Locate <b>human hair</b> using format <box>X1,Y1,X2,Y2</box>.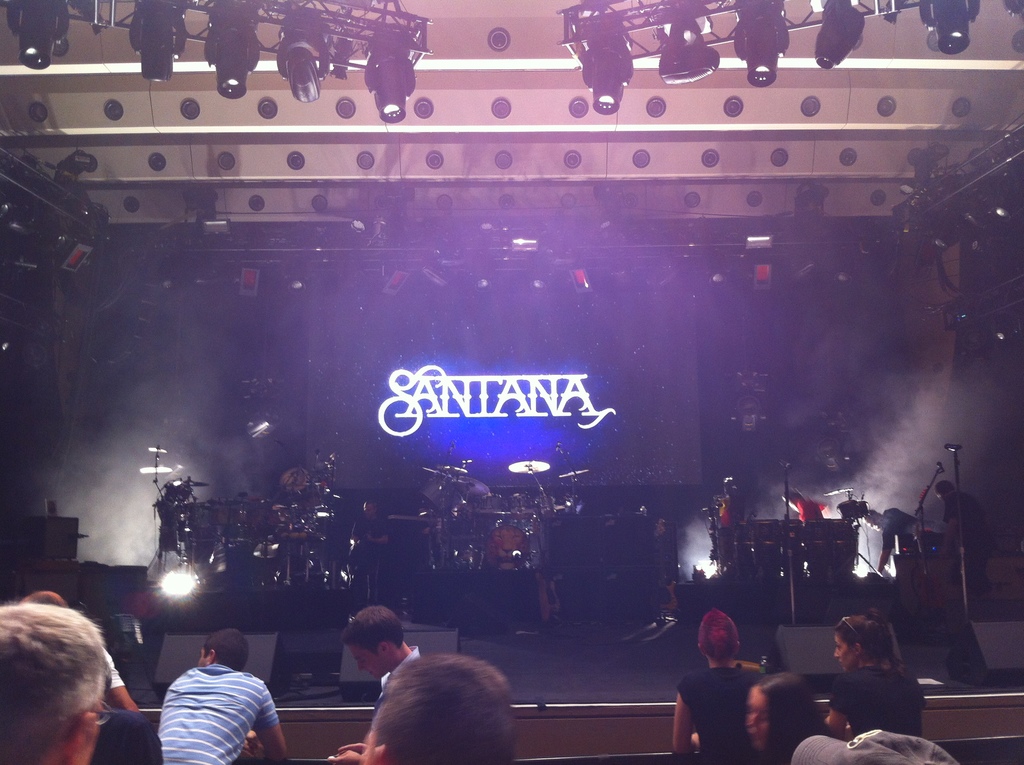
<box>367,651,514,764</box>.
